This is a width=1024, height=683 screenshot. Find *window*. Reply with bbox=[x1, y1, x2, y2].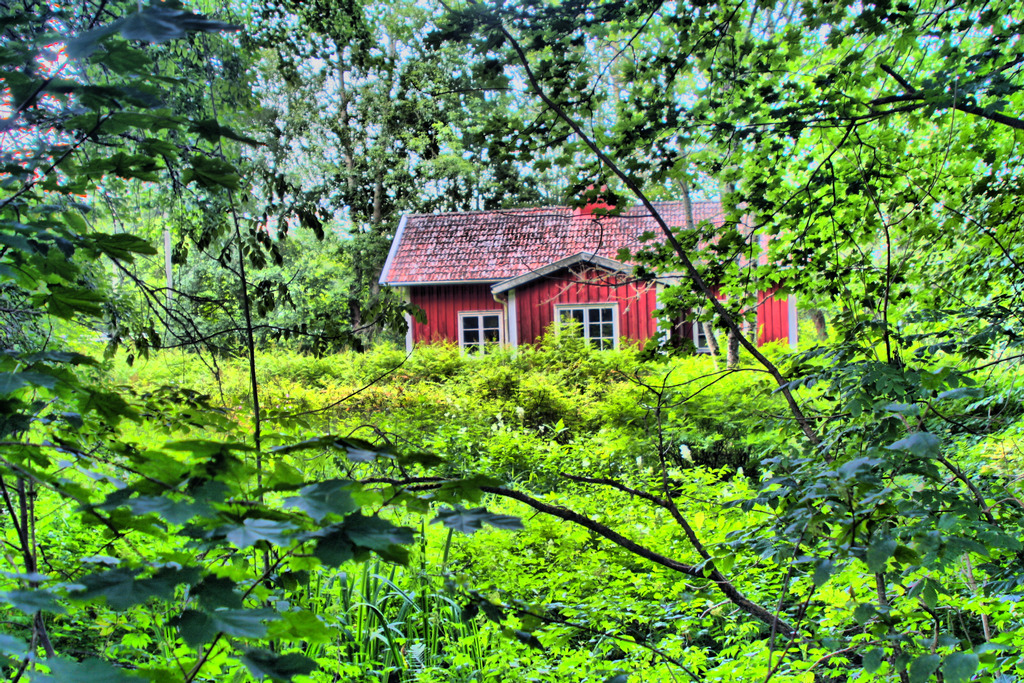
bbox=[451, 307, 509, 369].
